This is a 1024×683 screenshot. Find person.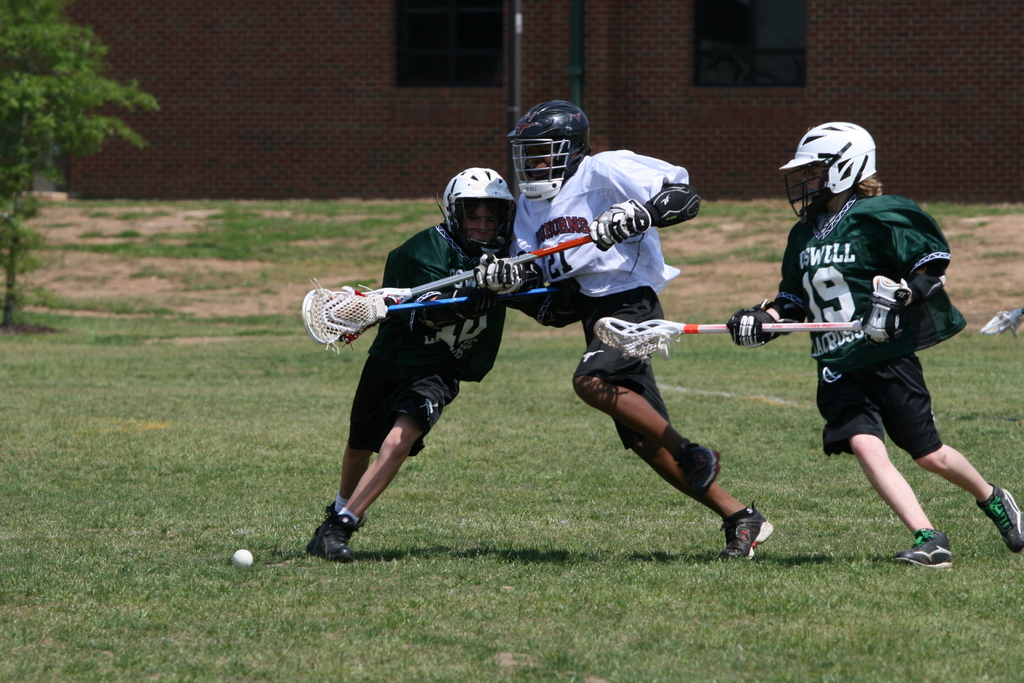
Bounding box: (304,165,522,561).
